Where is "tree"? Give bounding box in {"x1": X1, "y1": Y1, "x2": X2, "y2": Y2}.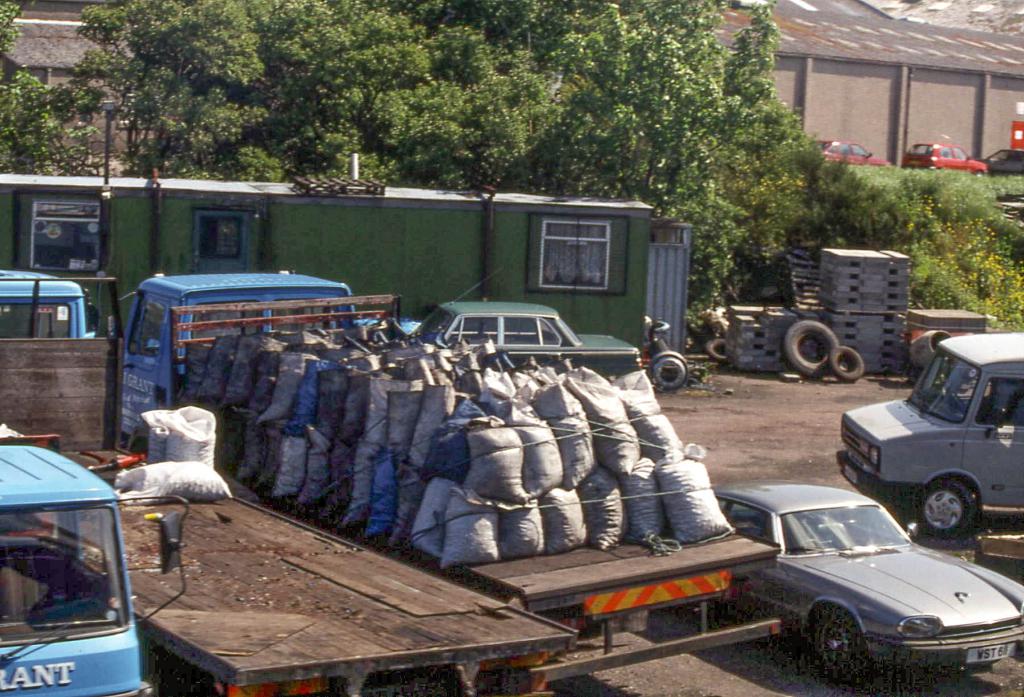
{"x1": 242, "y1": 0, "x2": 394, "y2": 161}.
